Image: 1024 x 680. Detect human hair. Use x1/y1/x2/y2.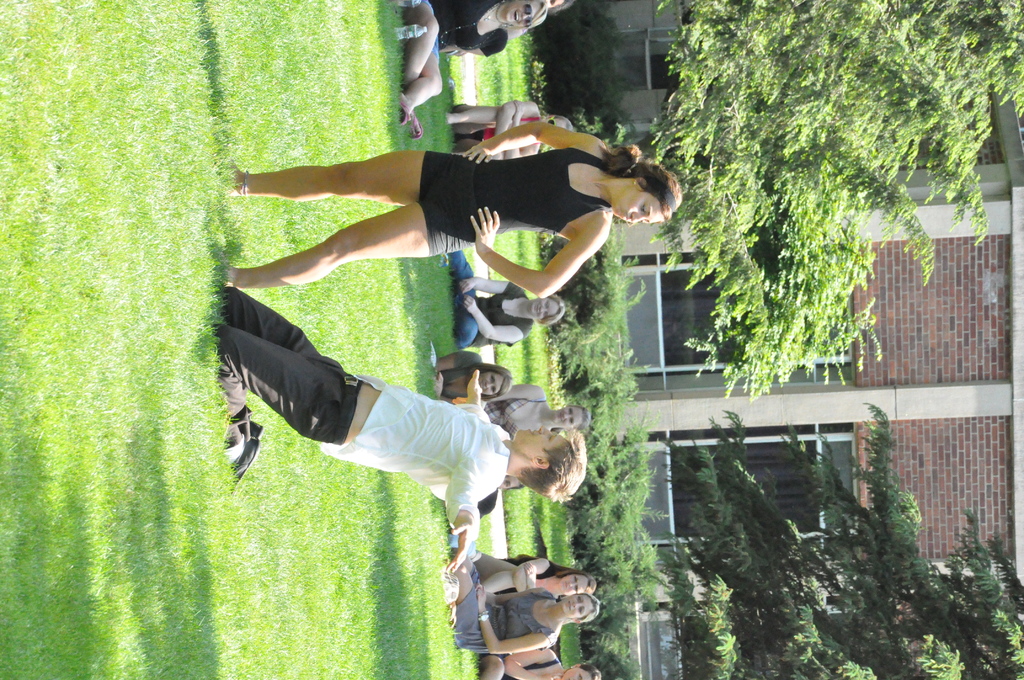
468/362/511/403.
